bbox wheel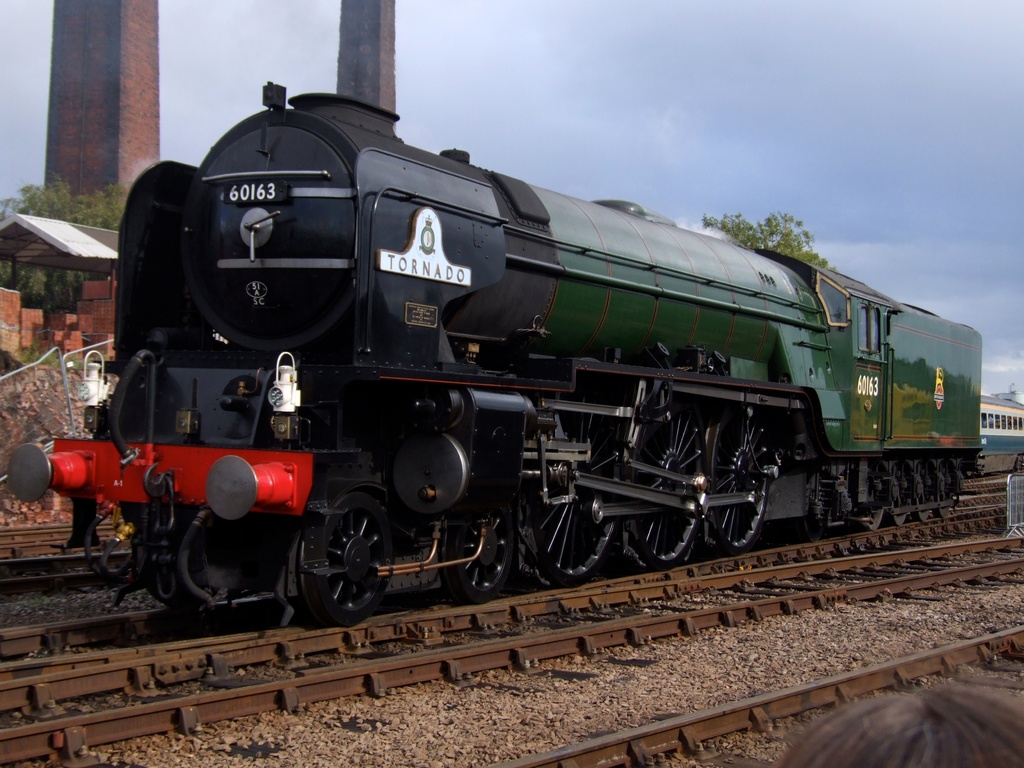
<bbox>933, 464, 953, 516</bbox>
